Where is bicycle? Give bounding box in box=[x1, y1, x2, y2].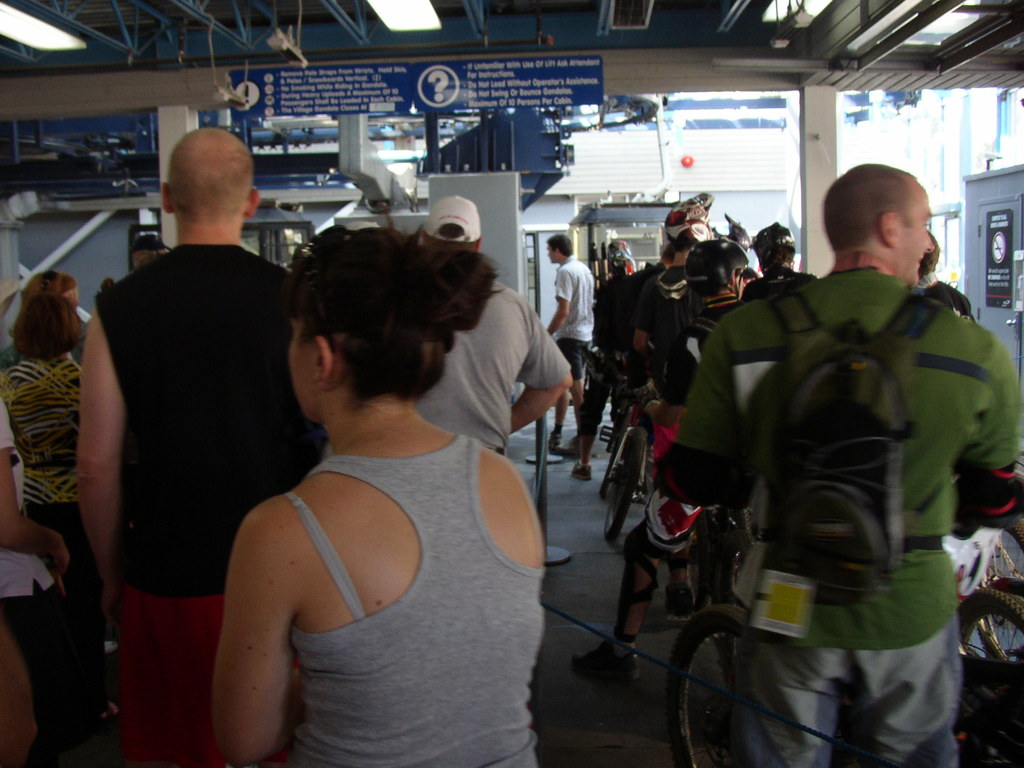
box=[662, 483, 1023, 767].
